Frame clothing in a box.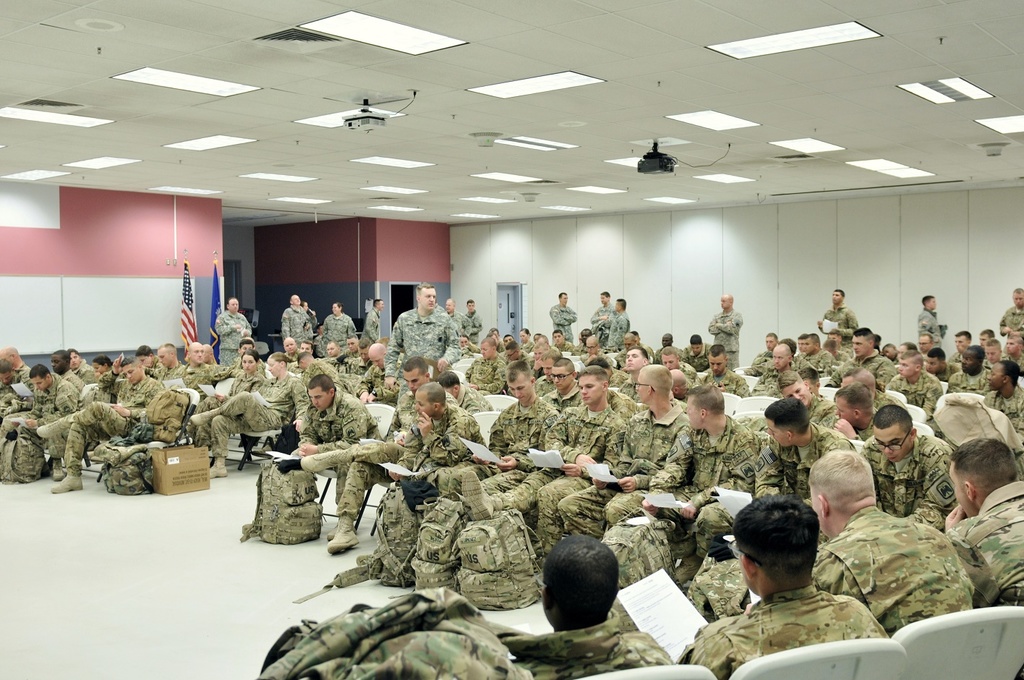
locate(757, 425, 855, 503).
